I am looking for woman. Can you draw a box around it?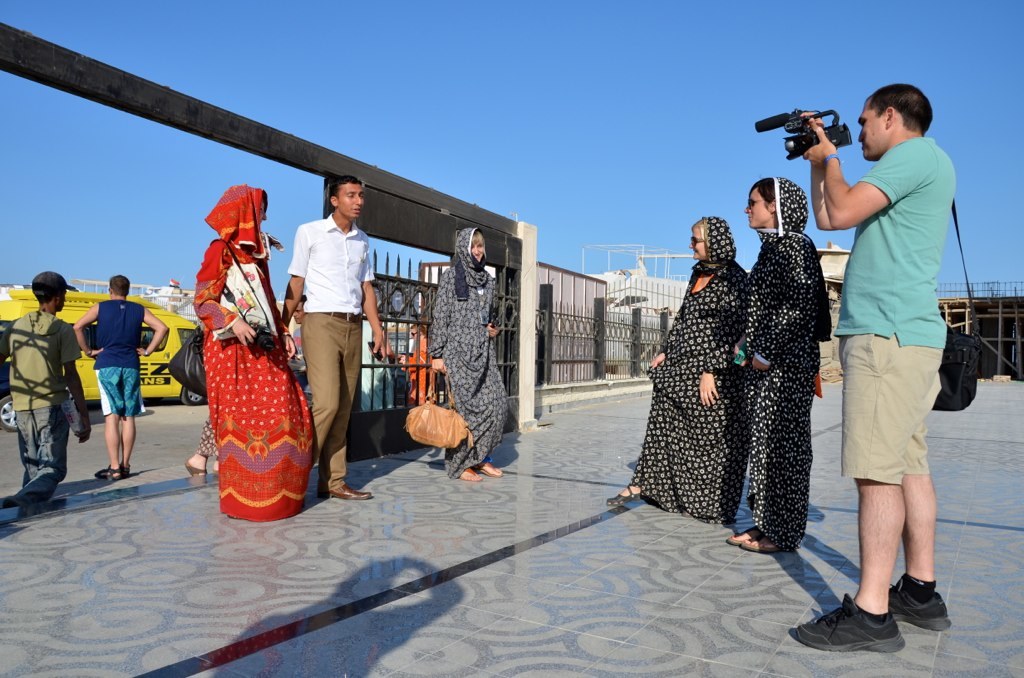
Sure, the bounding box is crop(607, 211, 753, 525).
